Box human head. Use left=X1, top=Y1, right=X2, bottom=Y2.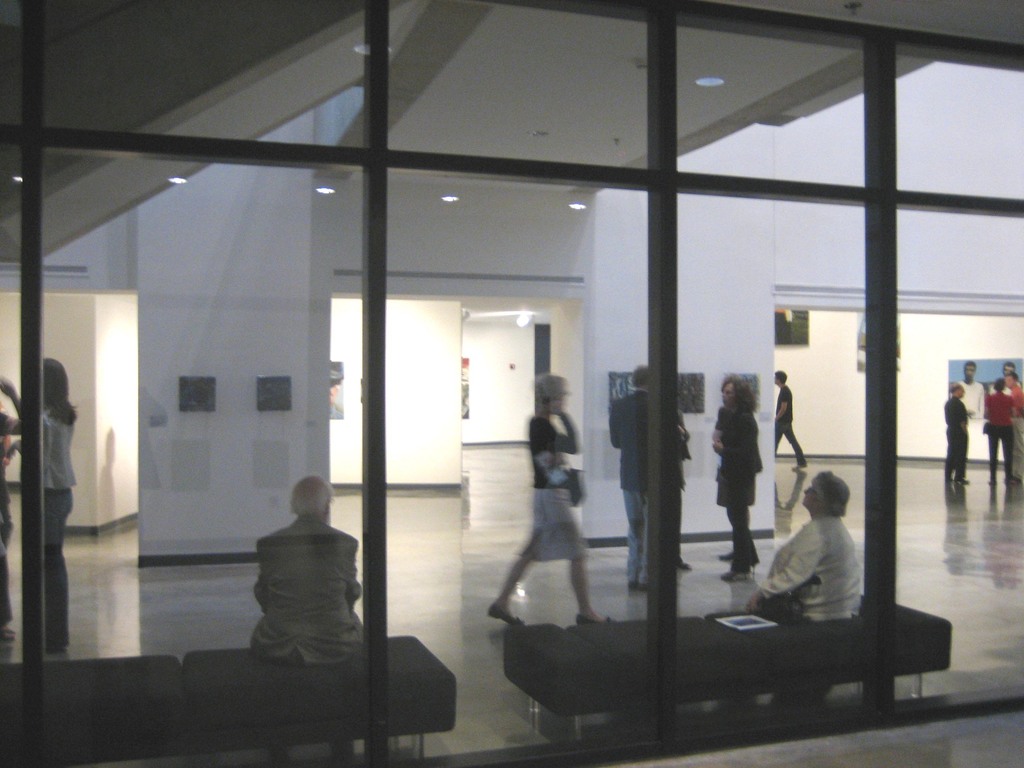
left=999, top=360, right=1018, bottom=379.
